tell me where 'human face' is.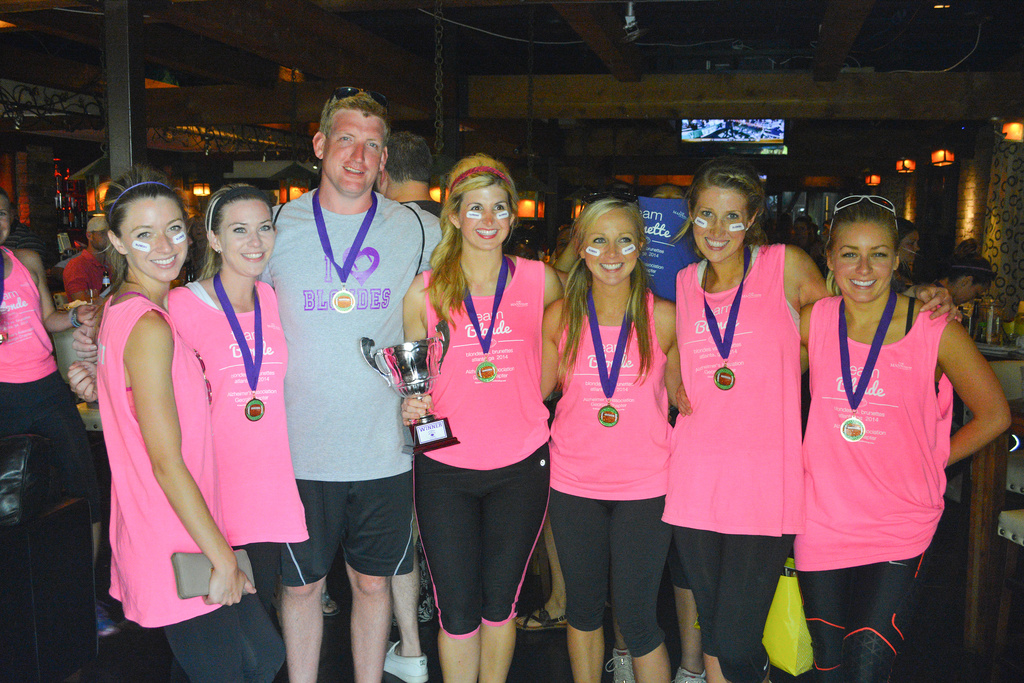
'human face' is at 953 283 991 308.
